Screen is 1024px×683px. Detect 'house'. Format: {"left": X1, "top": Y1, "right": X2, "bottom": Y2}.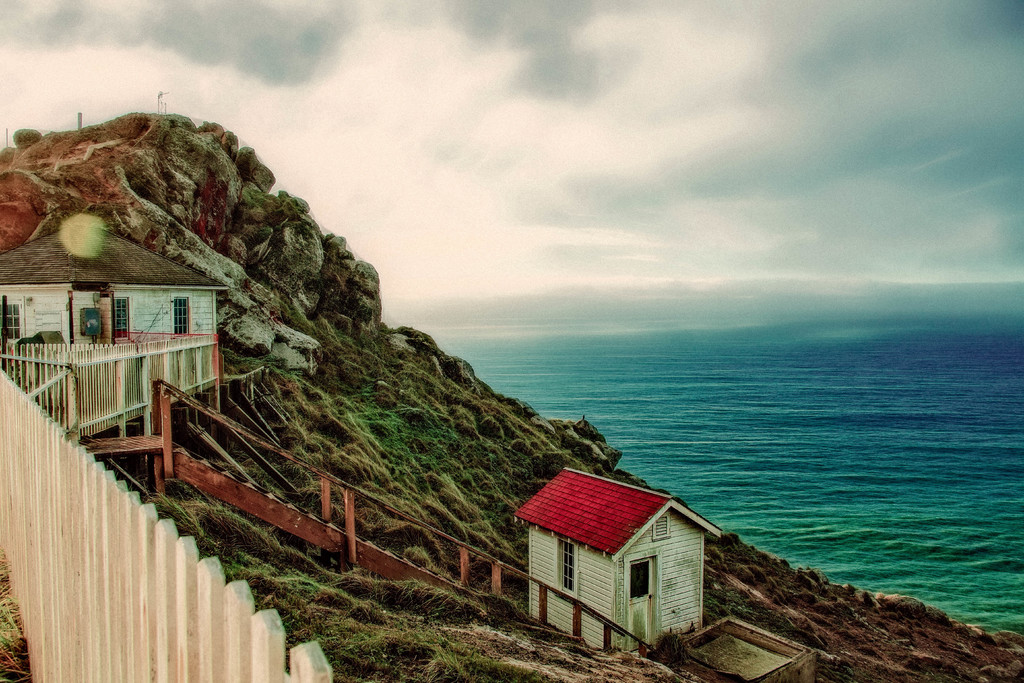
{"left": 0, "top": 214, "right": 230, "bottom": 452}.
